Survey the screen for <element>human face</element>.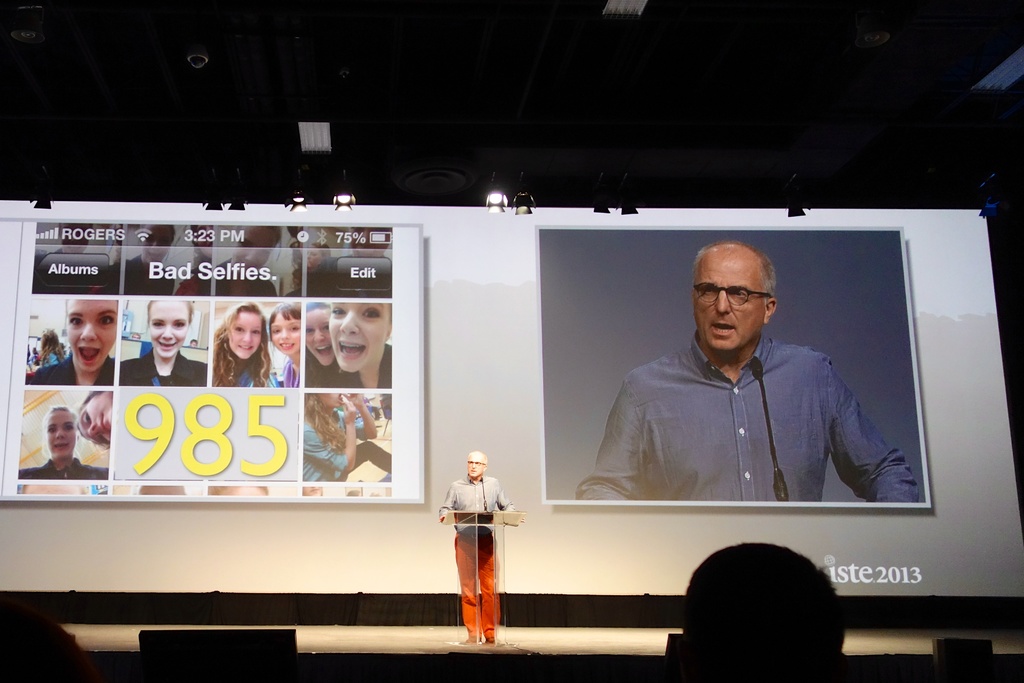
Survey found: 45/412/76/459.
